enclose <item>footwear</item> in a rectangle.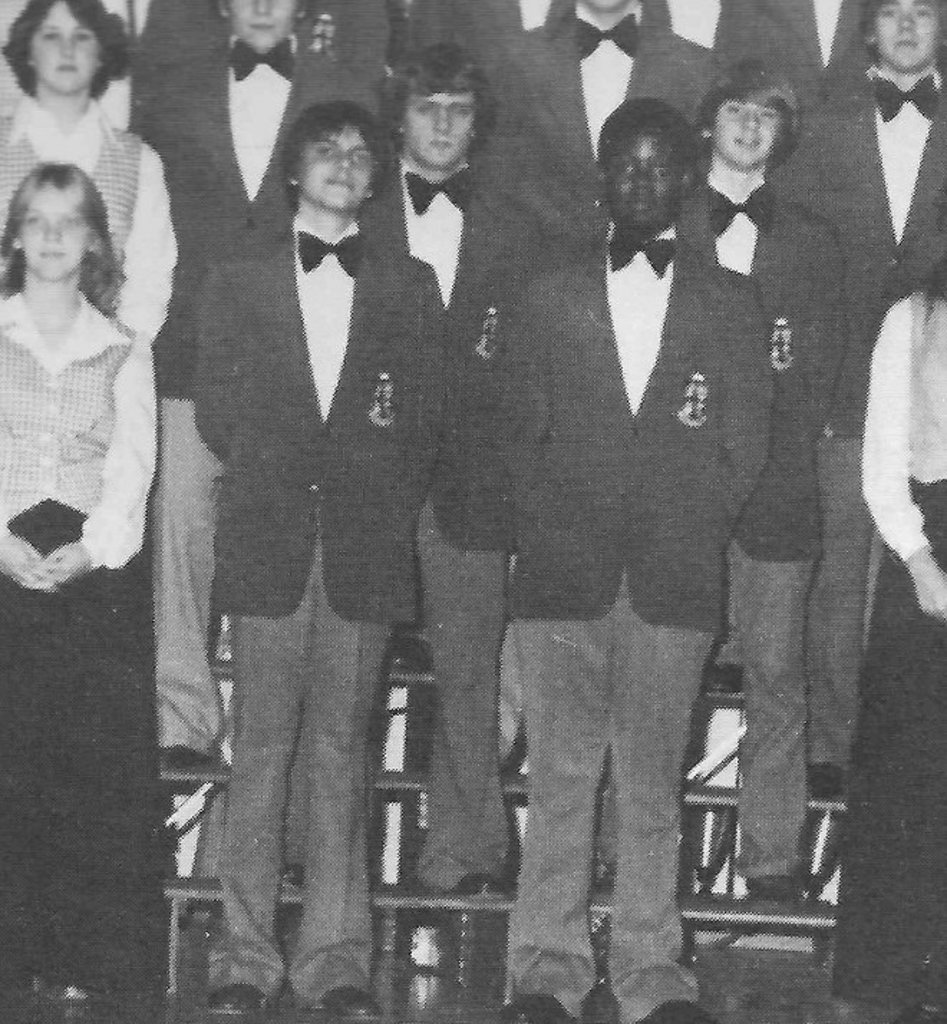
[left=278, top=858, right=313, bottom=891].
